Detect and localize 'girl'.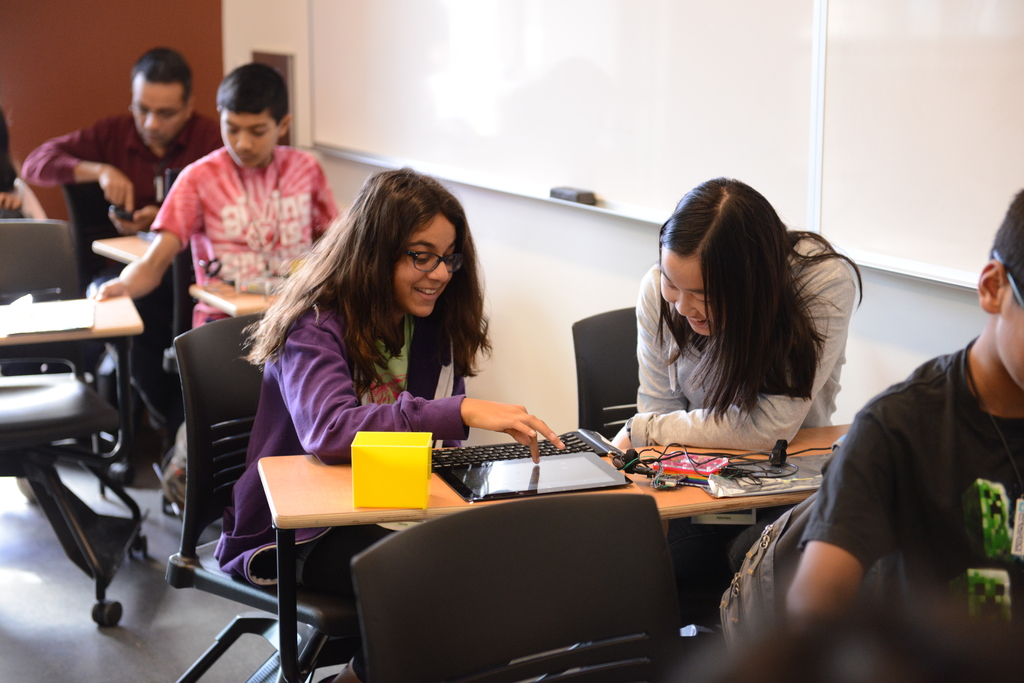
Localized at region(212, 165, 566, 682).
